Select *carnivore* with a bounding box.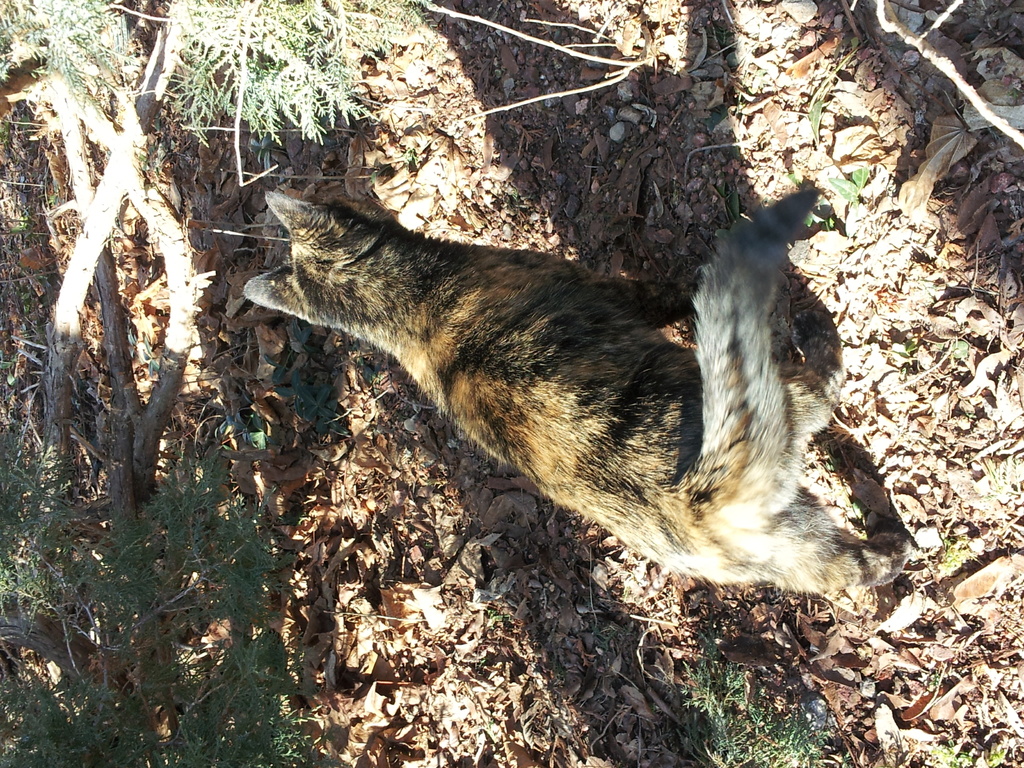
<box>287,160,870,589</box>.
